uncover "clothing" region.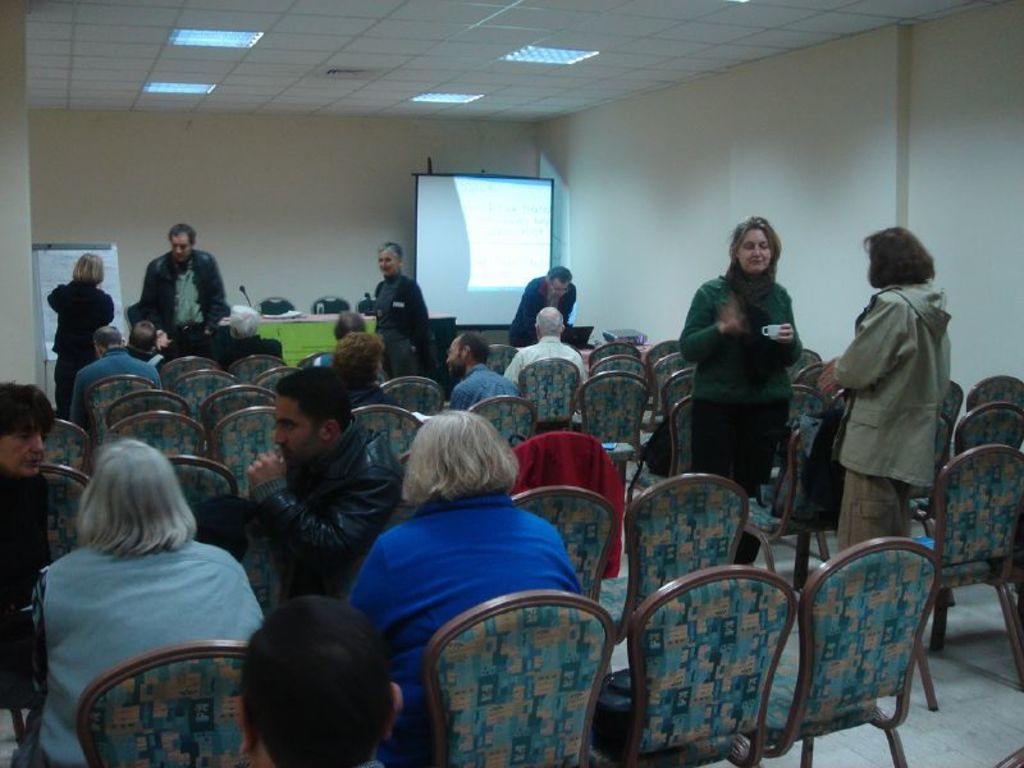
Uncovered: [x1=836, y1=283, x2=960, y2=490].
